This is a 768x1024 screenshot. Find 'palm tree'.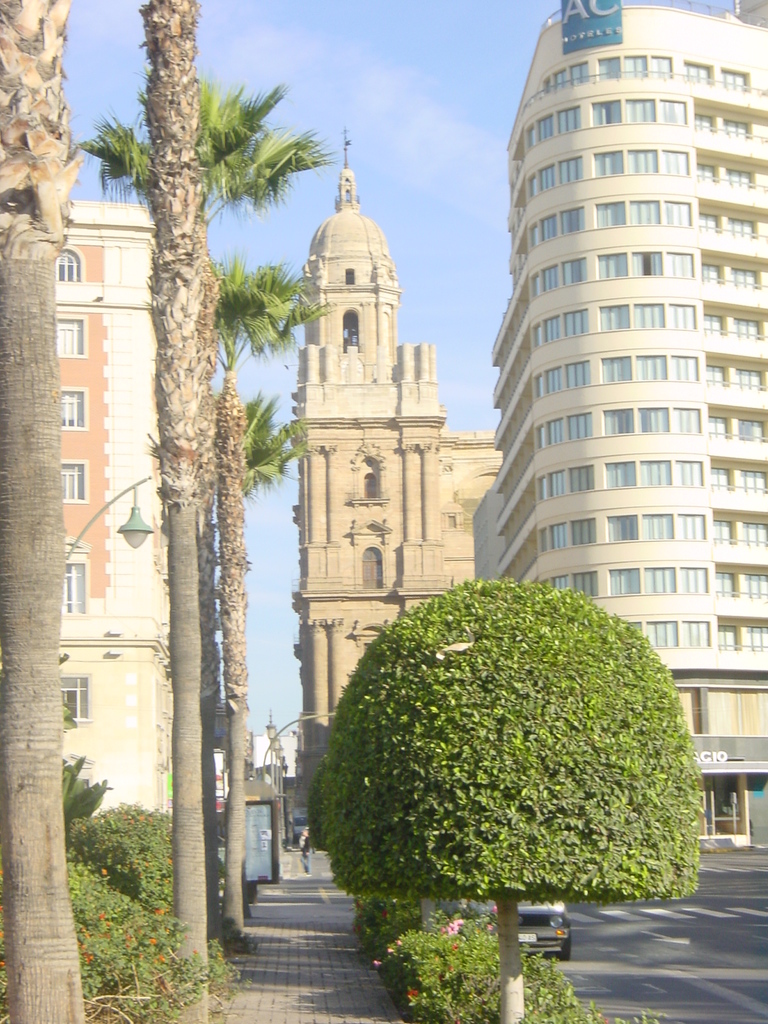
Bounding box: [214, 257, 331, 936].
